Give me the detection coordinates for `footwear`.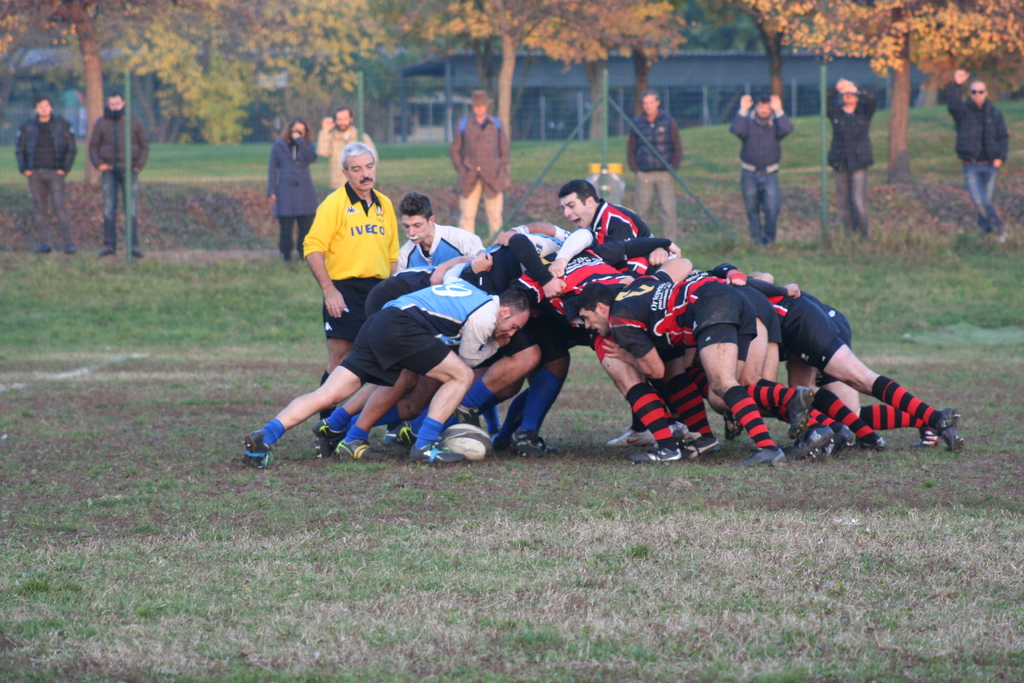
bbox=(38, 245, 51, 252).
